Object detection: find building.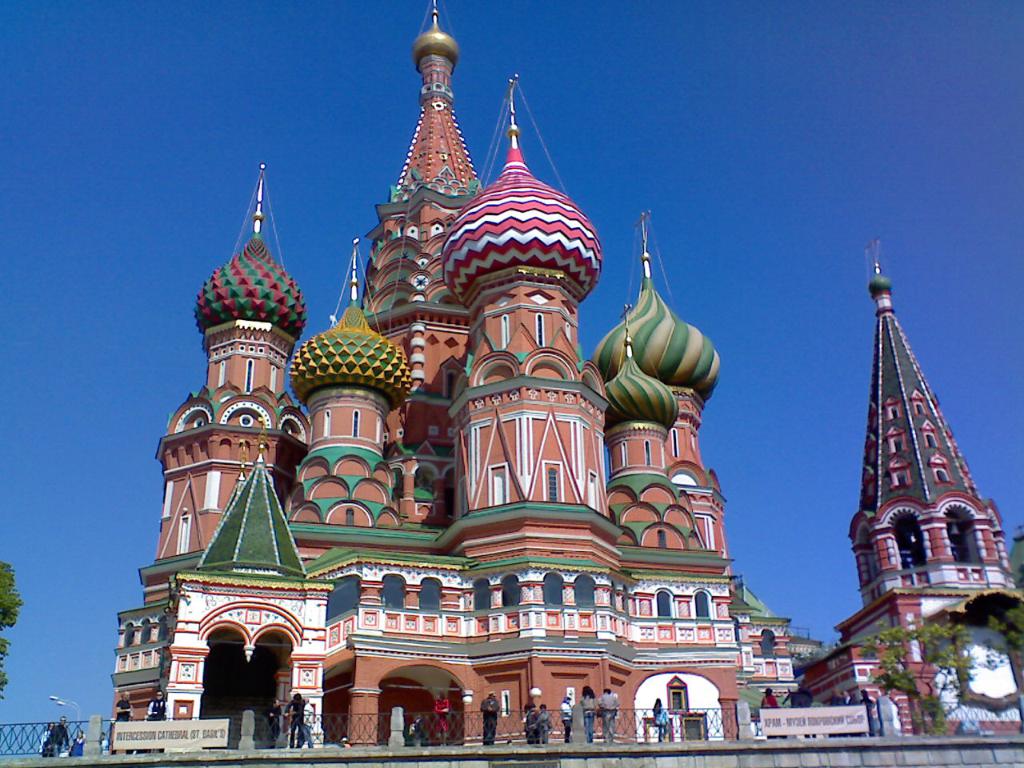
[x1=110, y1=0, x2=798, y2=754].
